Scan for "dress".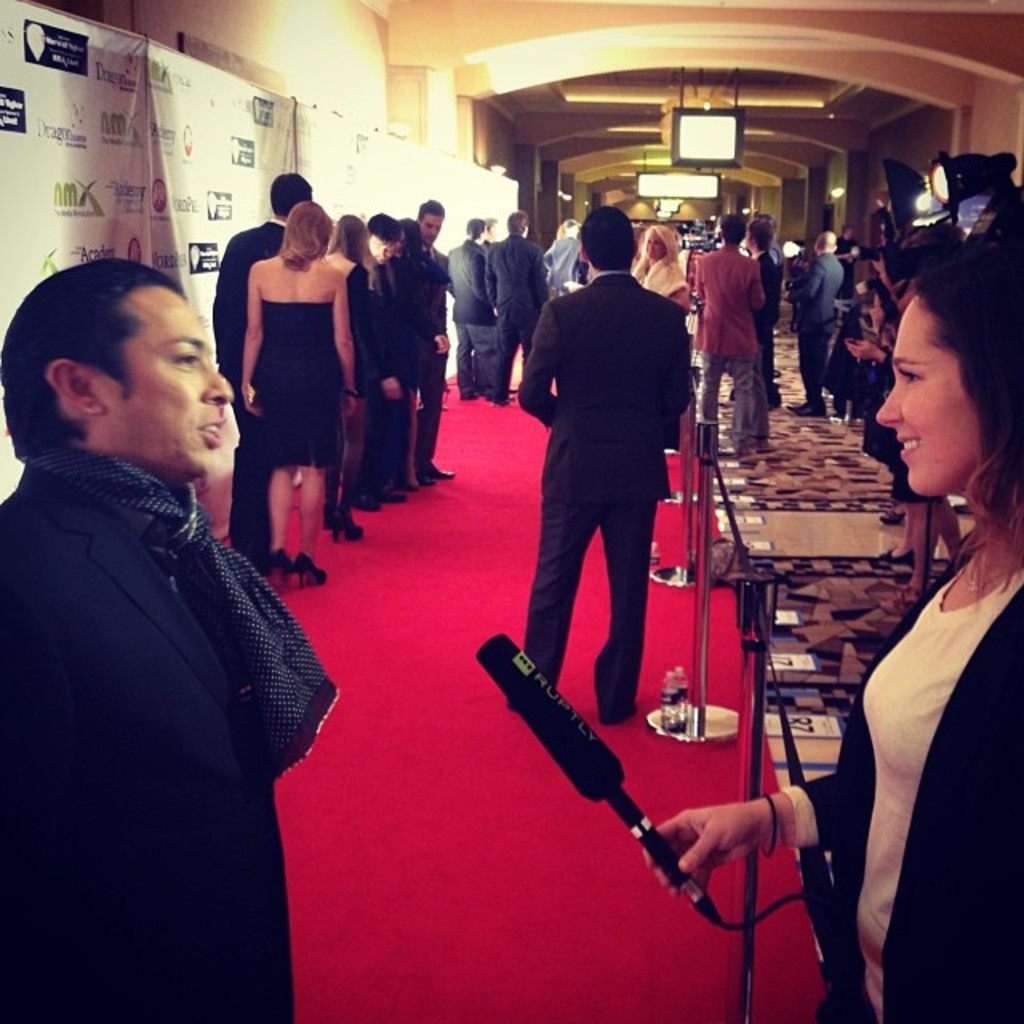
Scan result: x1=782, y1=547, x2=1022, y2=1022.
